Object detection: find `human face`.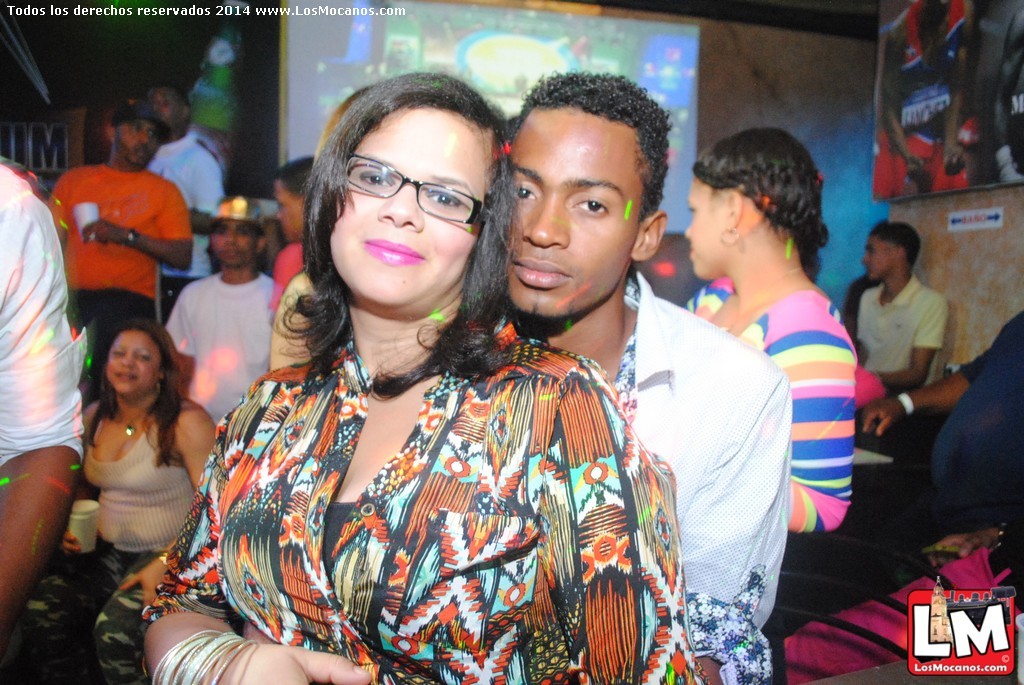
862,238,890,282.
